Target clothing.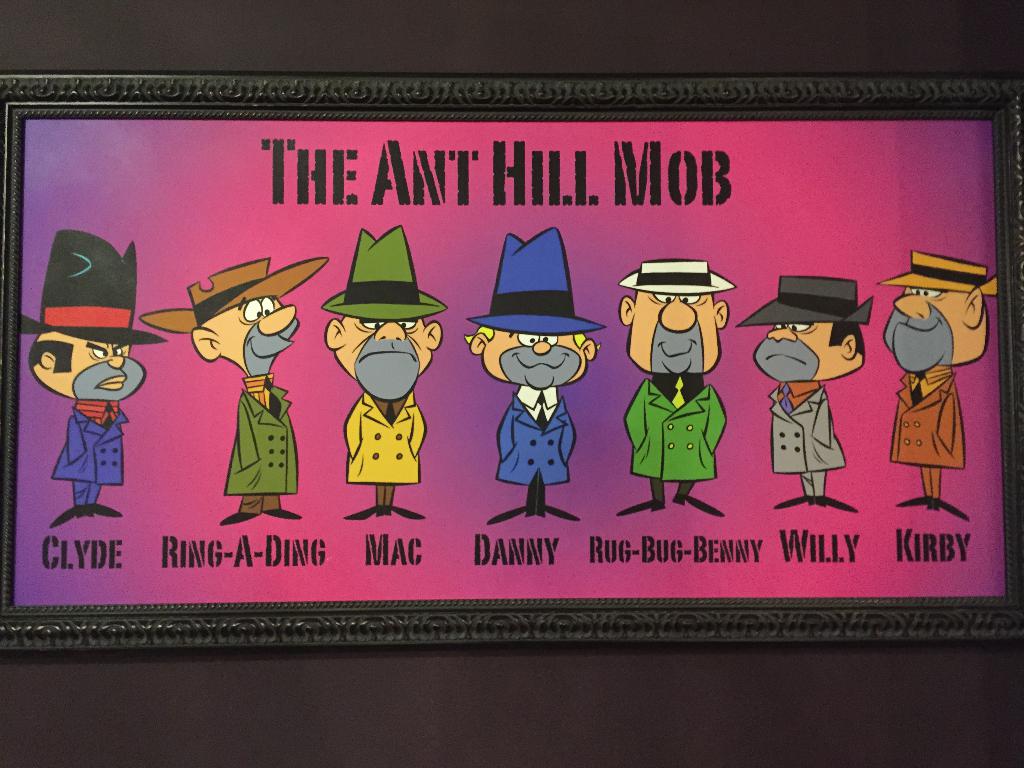
Target region: x1=223, y1=372, x2=305, y2=508.
